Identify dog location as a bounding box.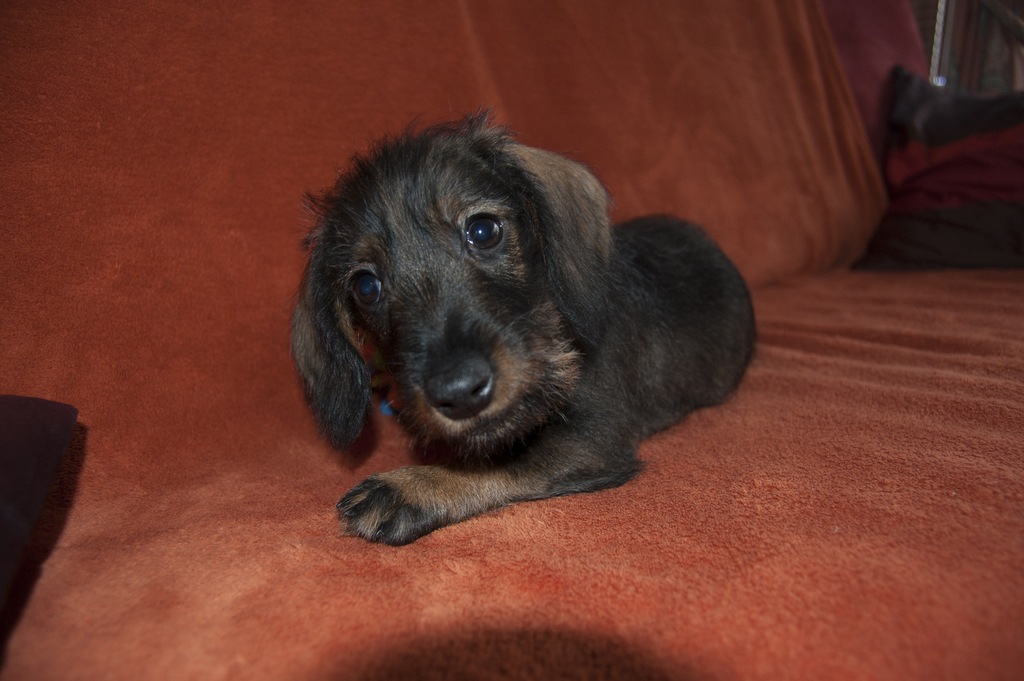
l=284, t=110, r=758, b=549.
